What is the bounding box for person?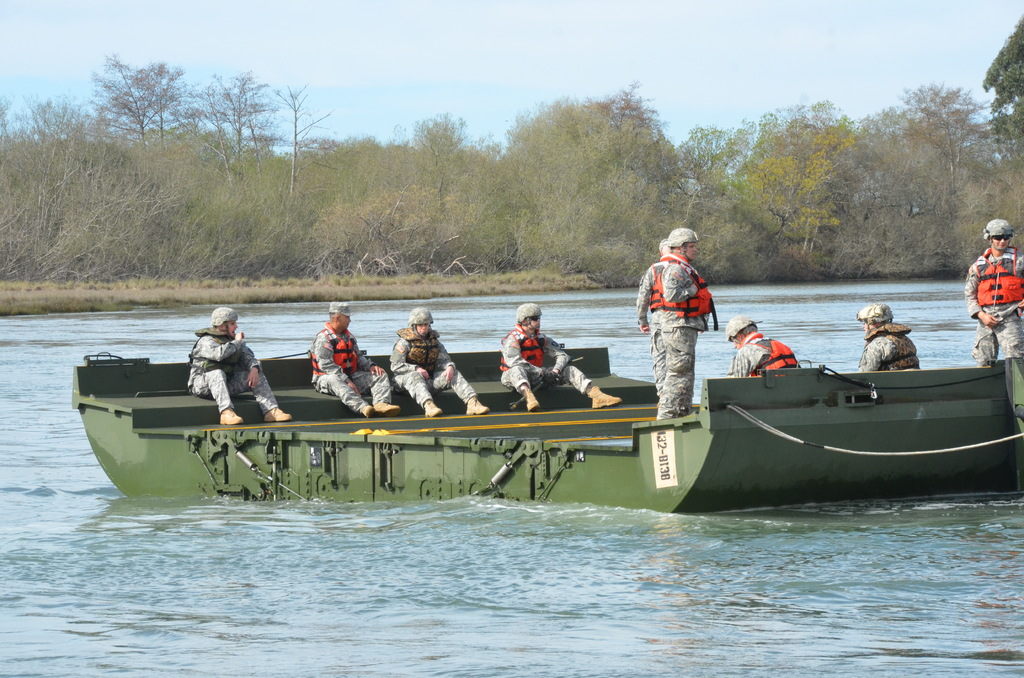
[186,305,291,428].
